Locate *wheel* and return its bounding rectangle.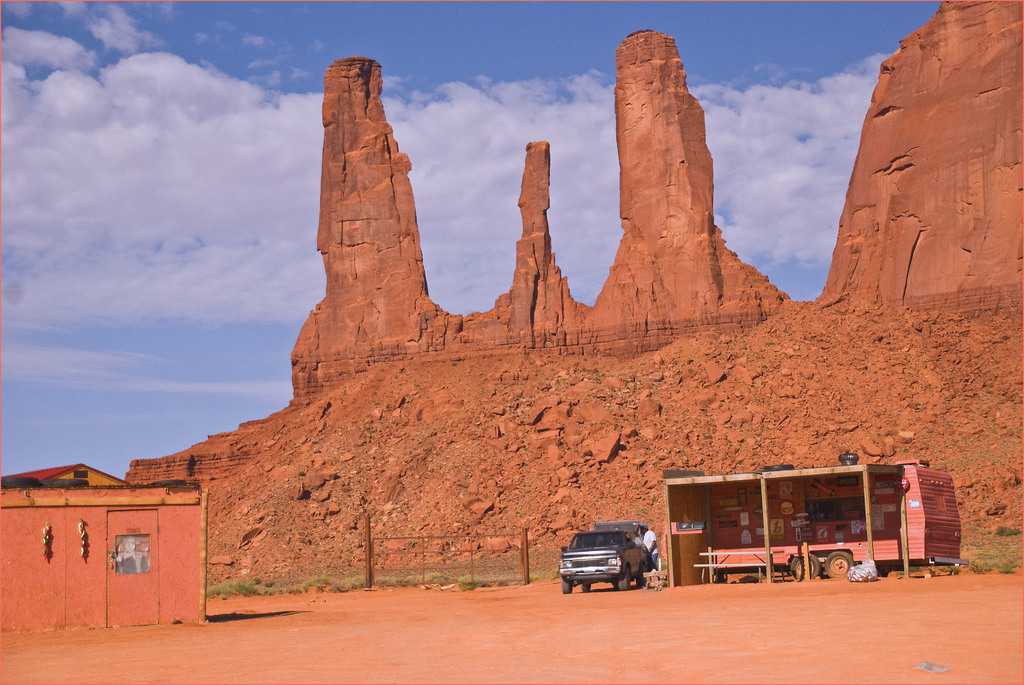
[557,579,570,595].
